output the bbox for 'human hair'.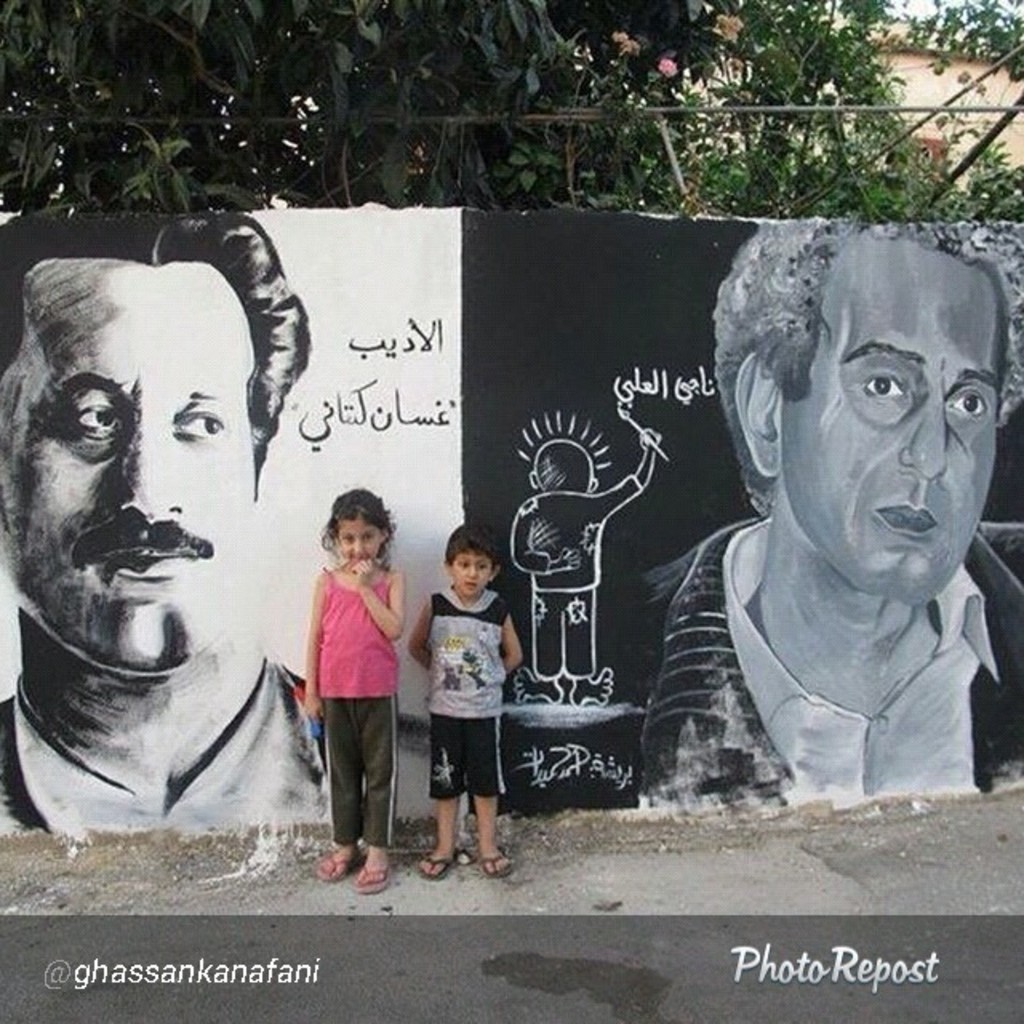
select_region(443, 518, 504, 566).
